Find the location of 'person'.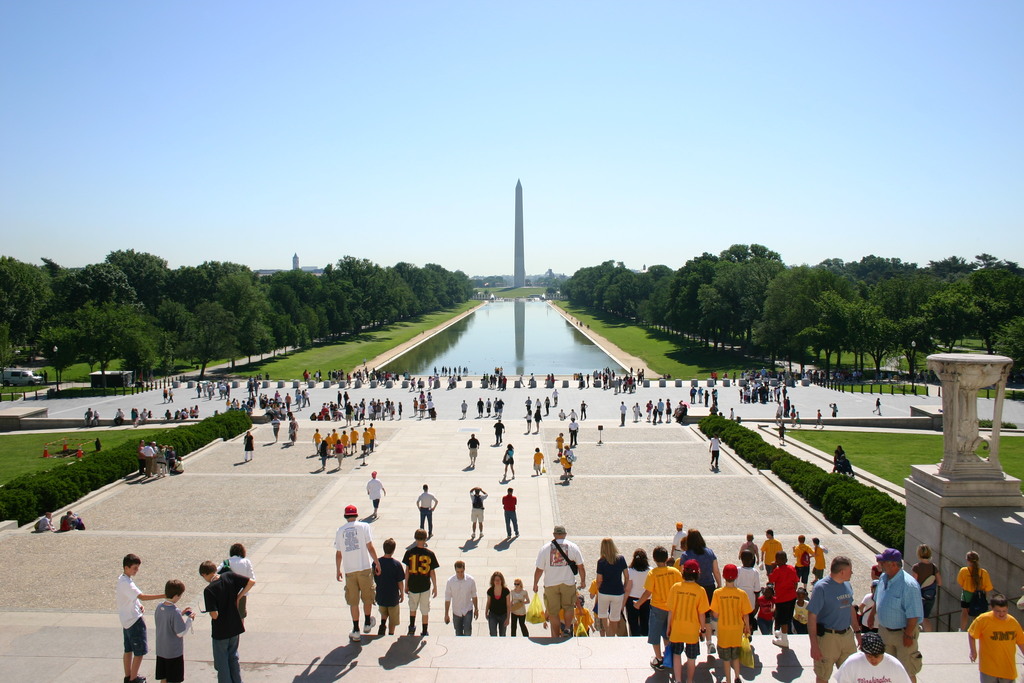
Location: bbox(433, 364, 438, 375).
